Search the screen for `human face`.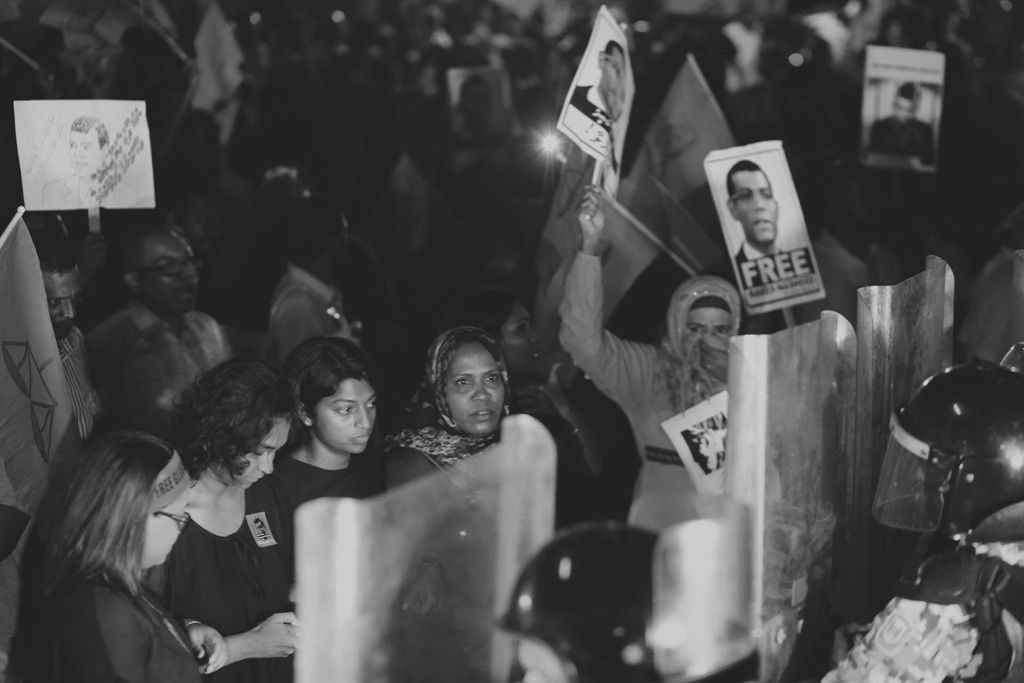
Found at left=500, top=307, right=545, bottom=375.
